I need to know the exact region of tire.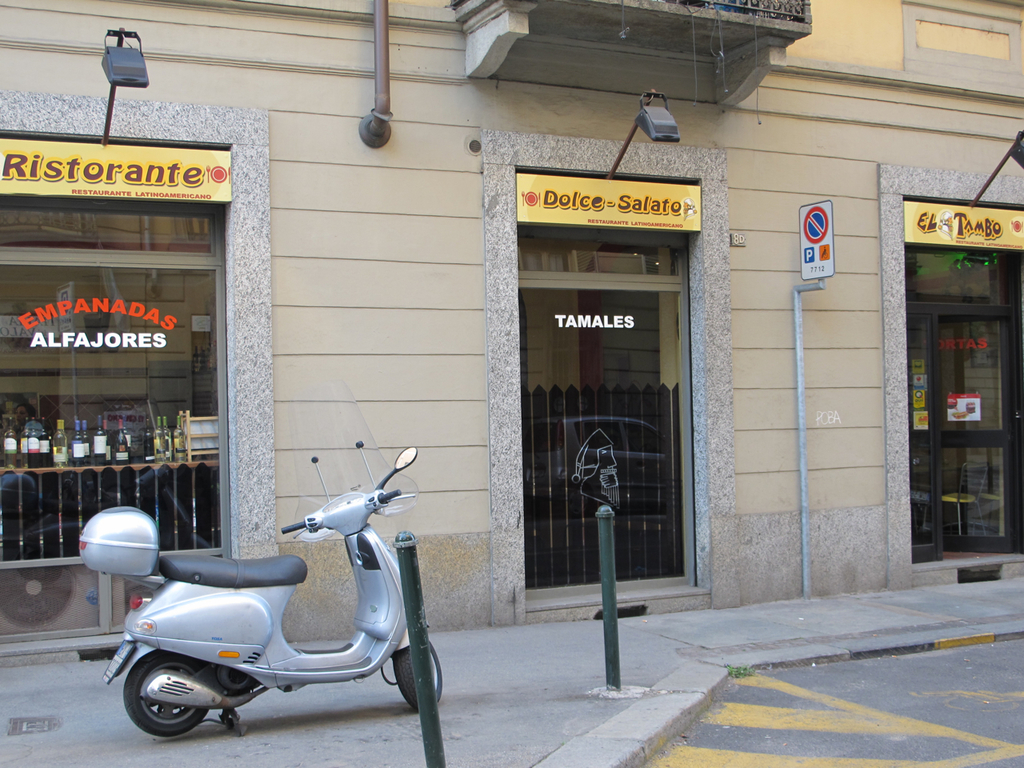
Region: crop(394, 640, 442, 708).
